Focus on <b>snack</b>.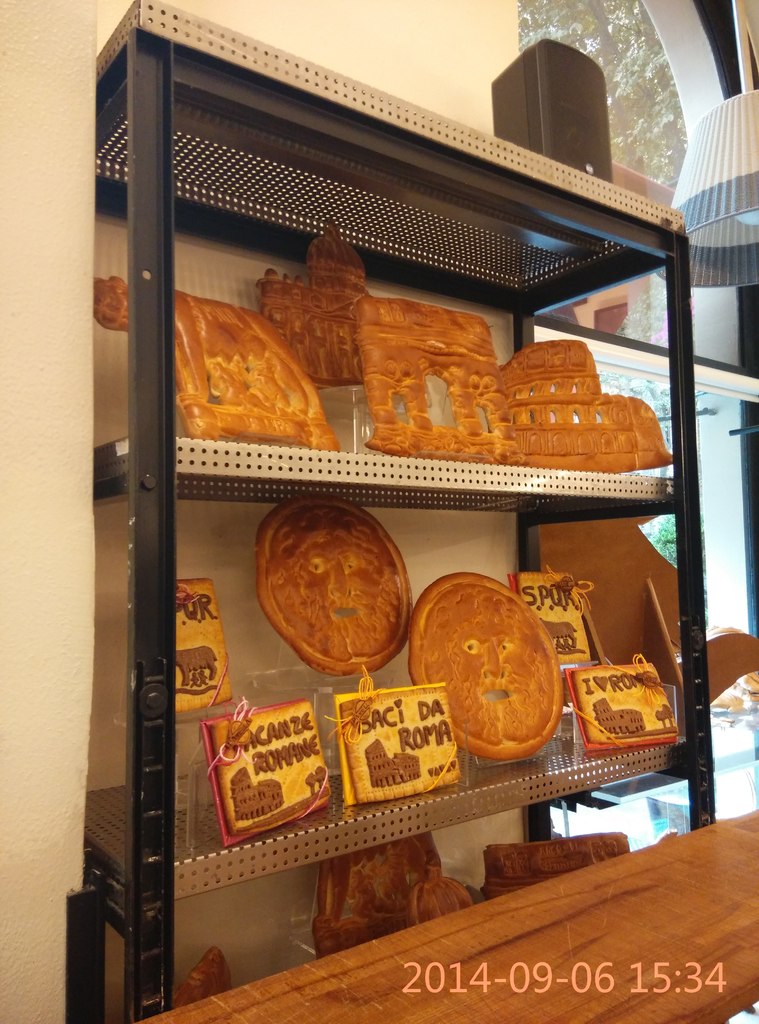
Focused at x1=174, y1=945, x2=257, y2=1015.
